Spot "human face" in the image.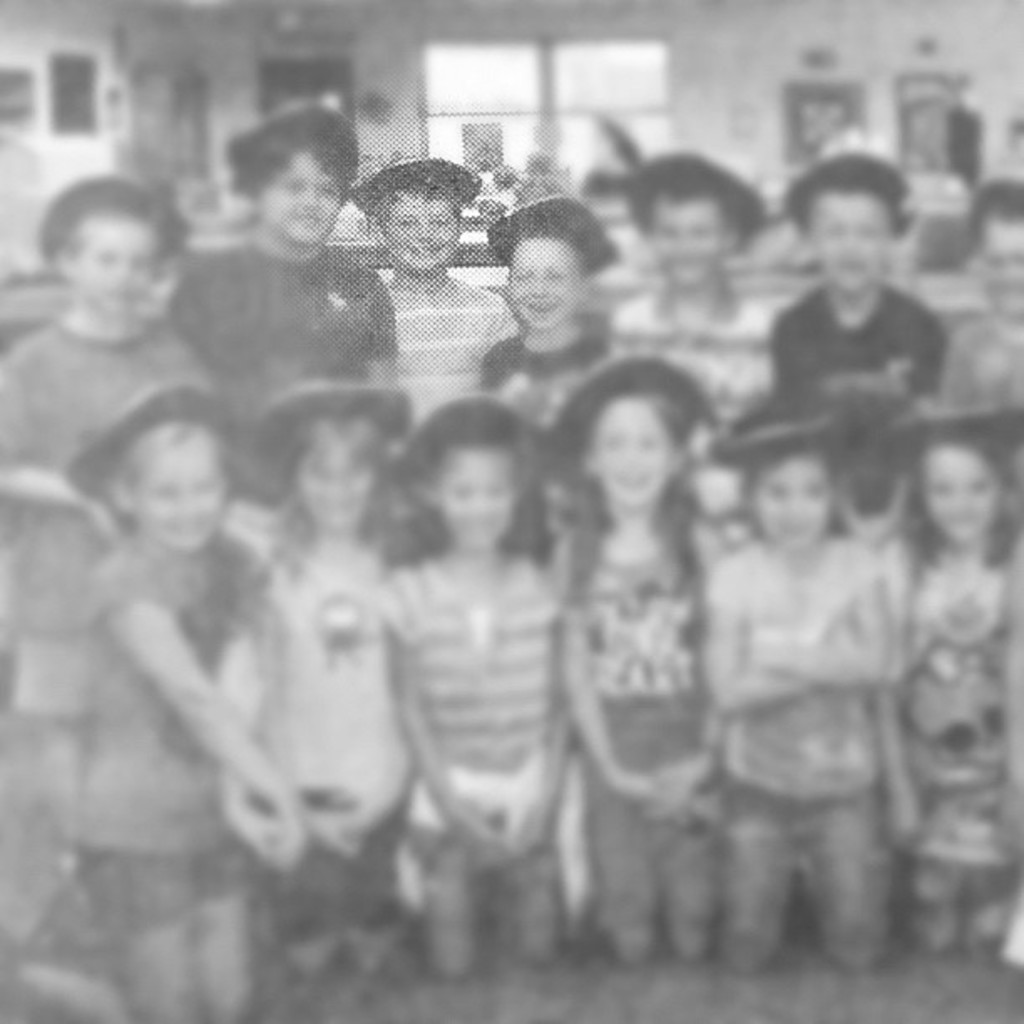
"human face" found at 440, 442, 520, 556.
